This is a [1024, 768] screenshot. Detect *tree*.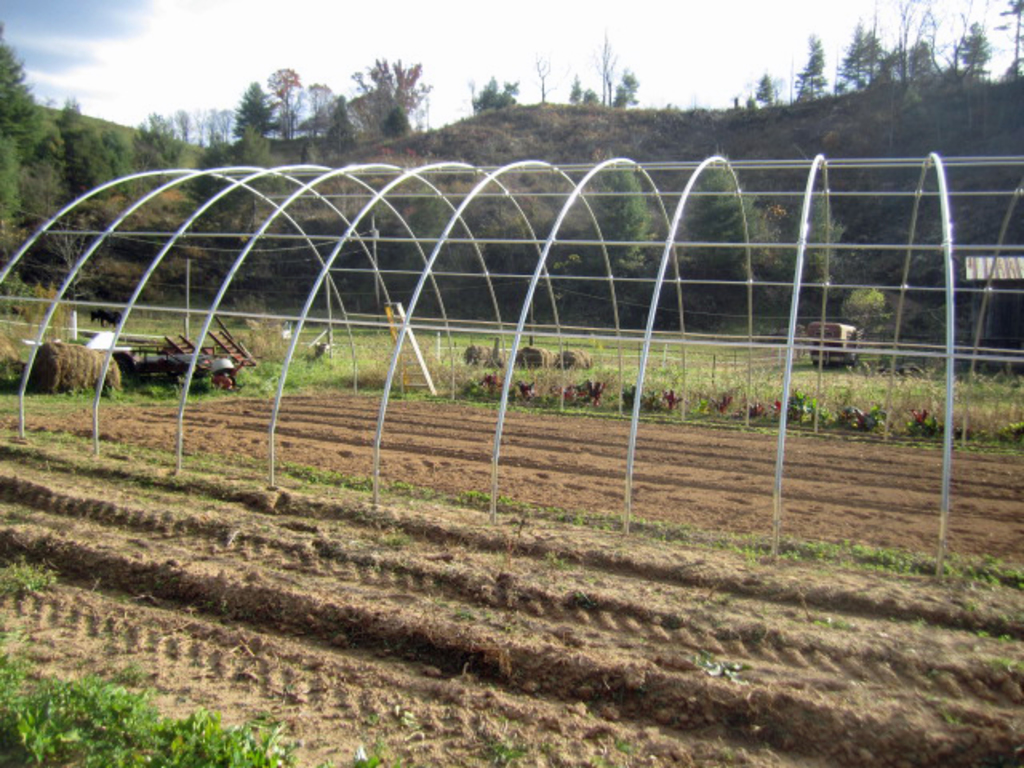
[952, 10, 990, 82].
